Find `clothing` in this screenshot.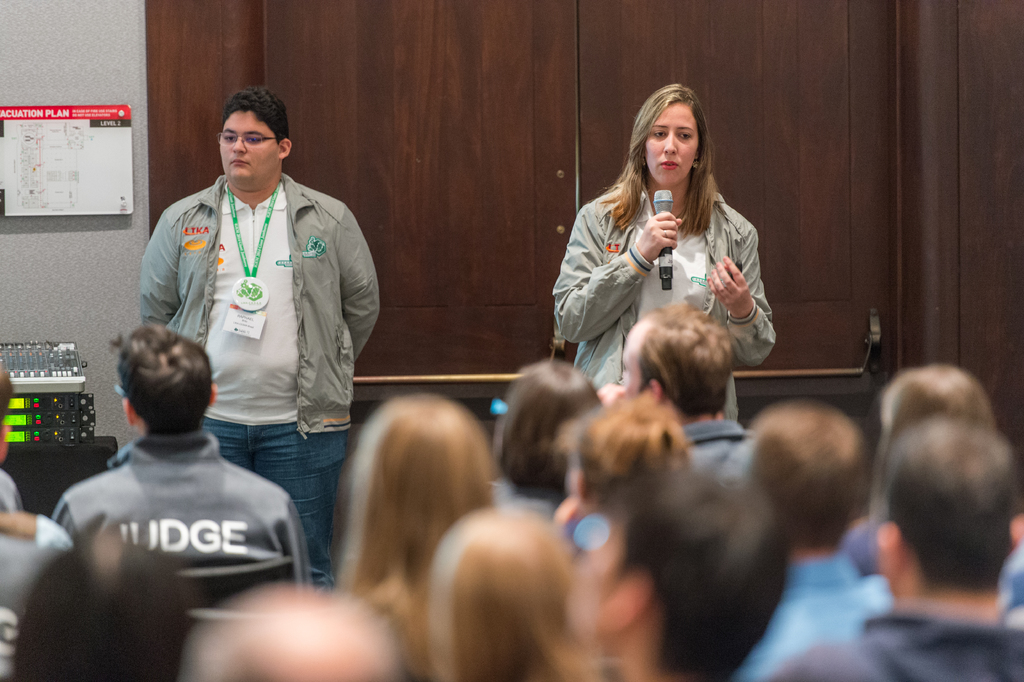
The bounding box for `clothing` is select_region(739, 554, 904, 679).
